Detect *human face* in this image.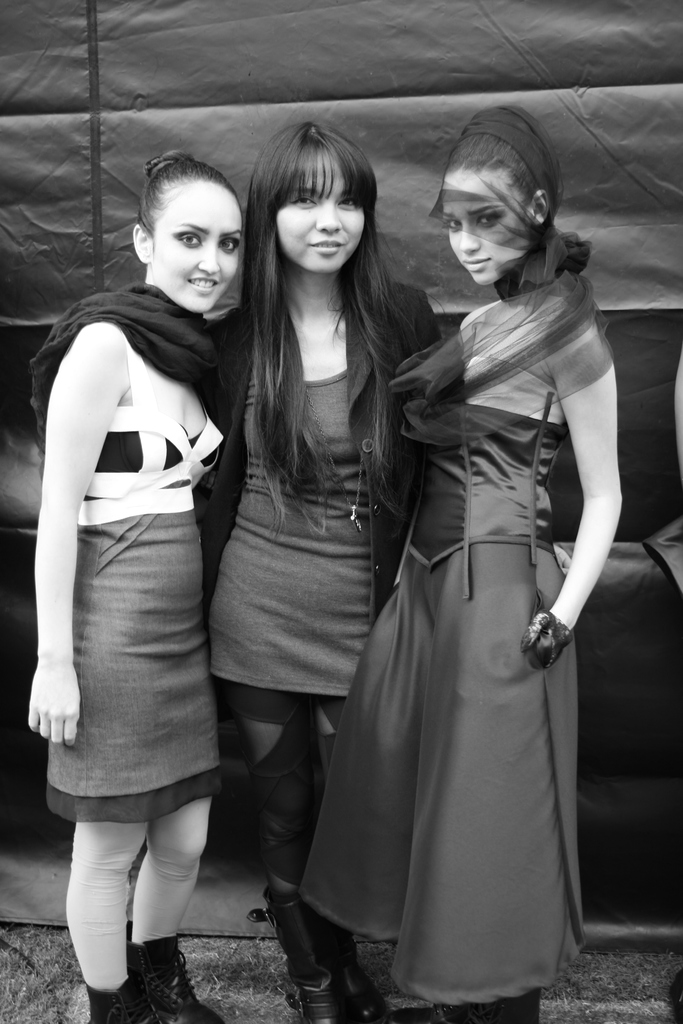
Detection: BBox(279, 155, 368, 267).
